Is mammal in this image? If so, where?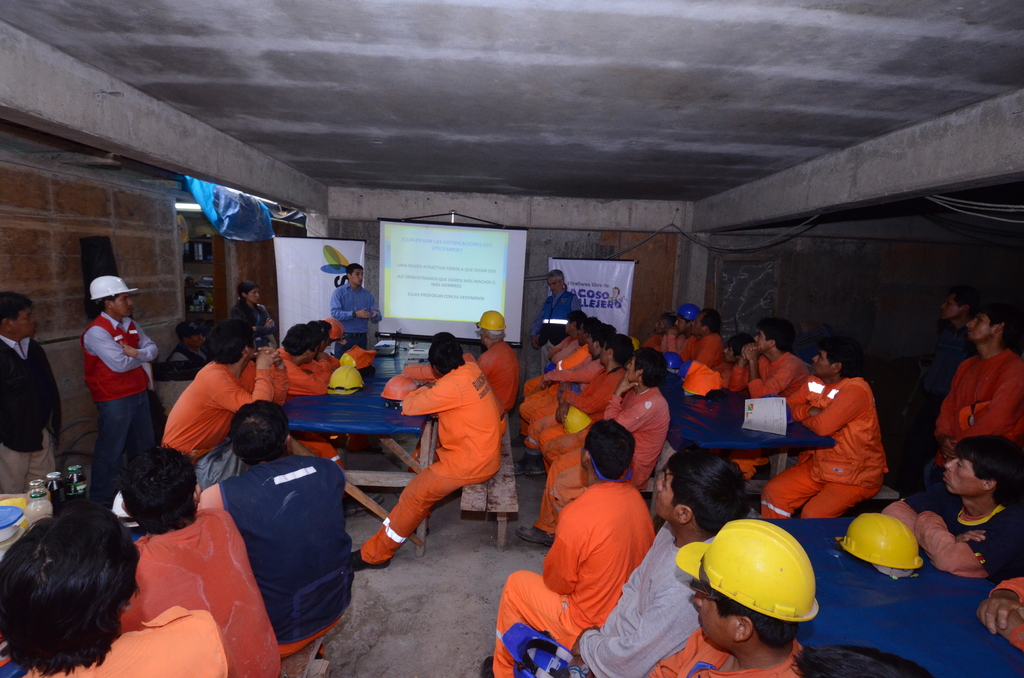
Yes, at box=[481, 417, 657, 677].
